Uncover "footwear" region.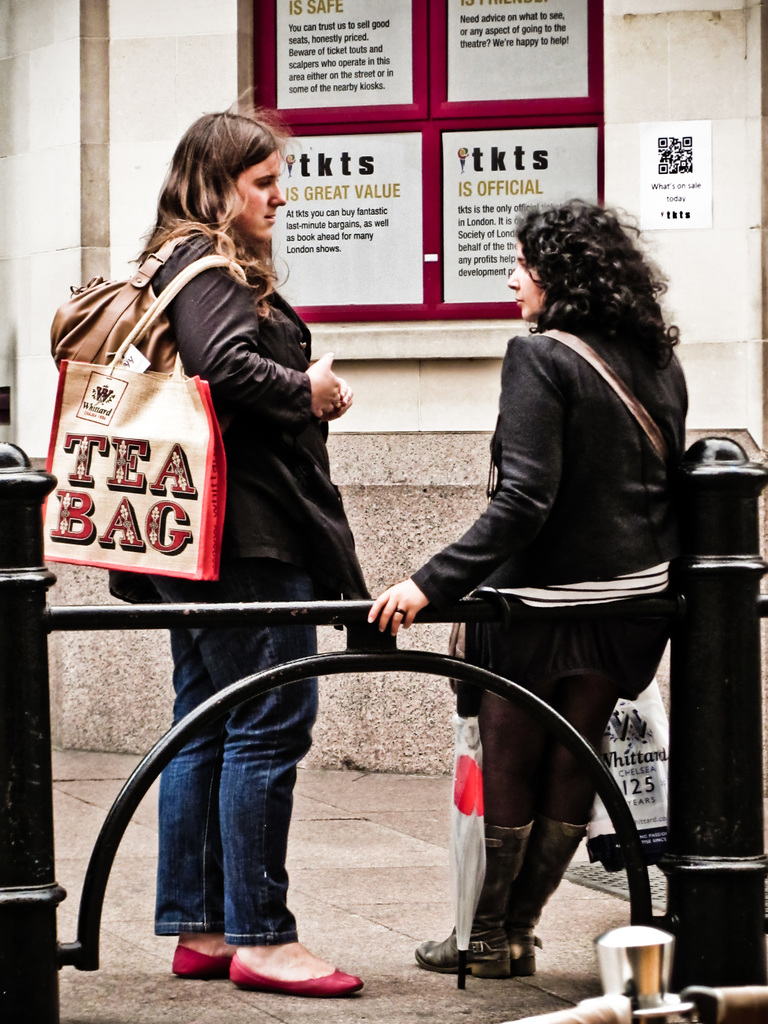
Uncovered: bbox=(408, 816, 534, 973).
